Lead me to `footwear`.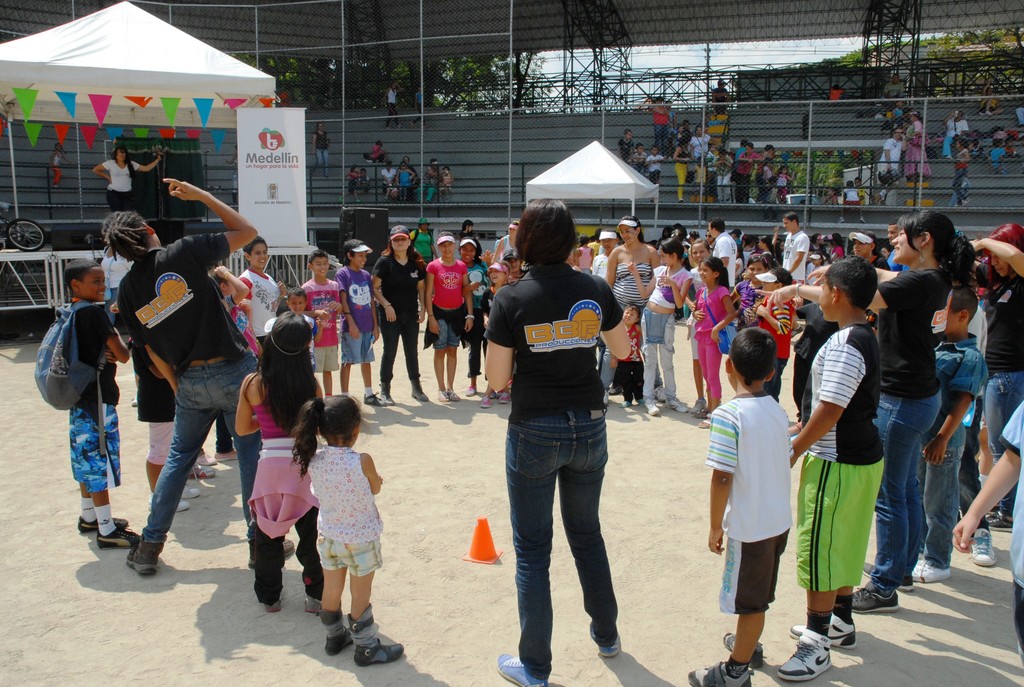
Lead to BBox(968, 532, 994, 567).
